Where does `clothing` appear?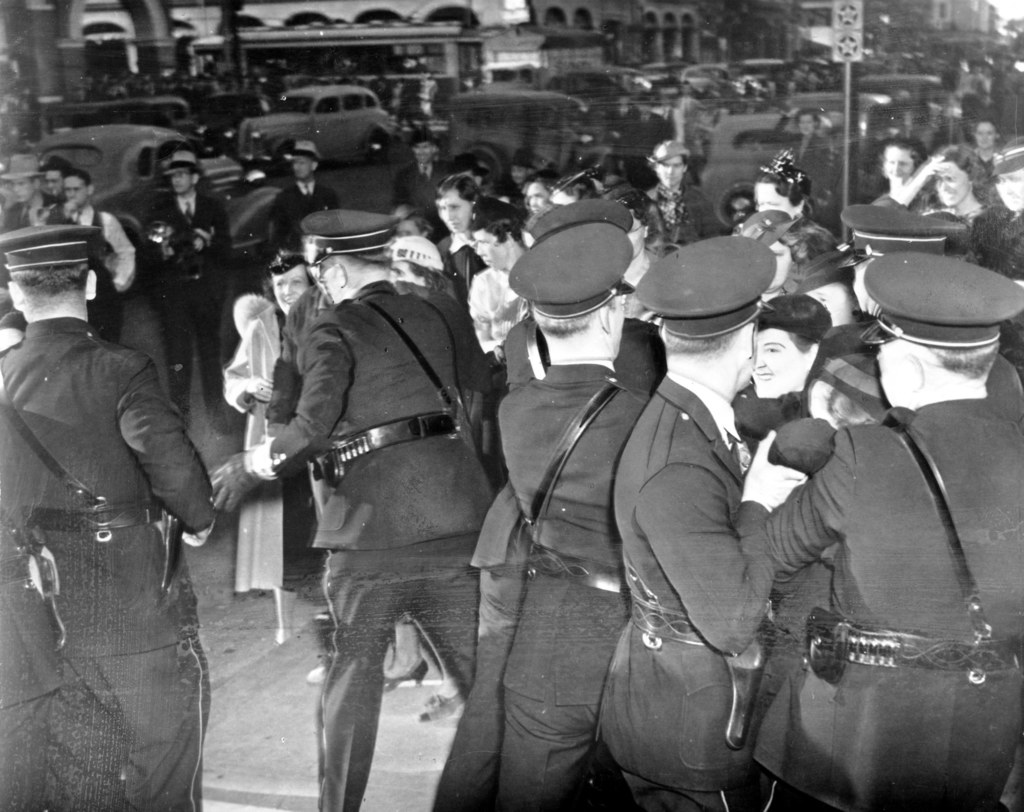
Appears at 778,129,831,218.
